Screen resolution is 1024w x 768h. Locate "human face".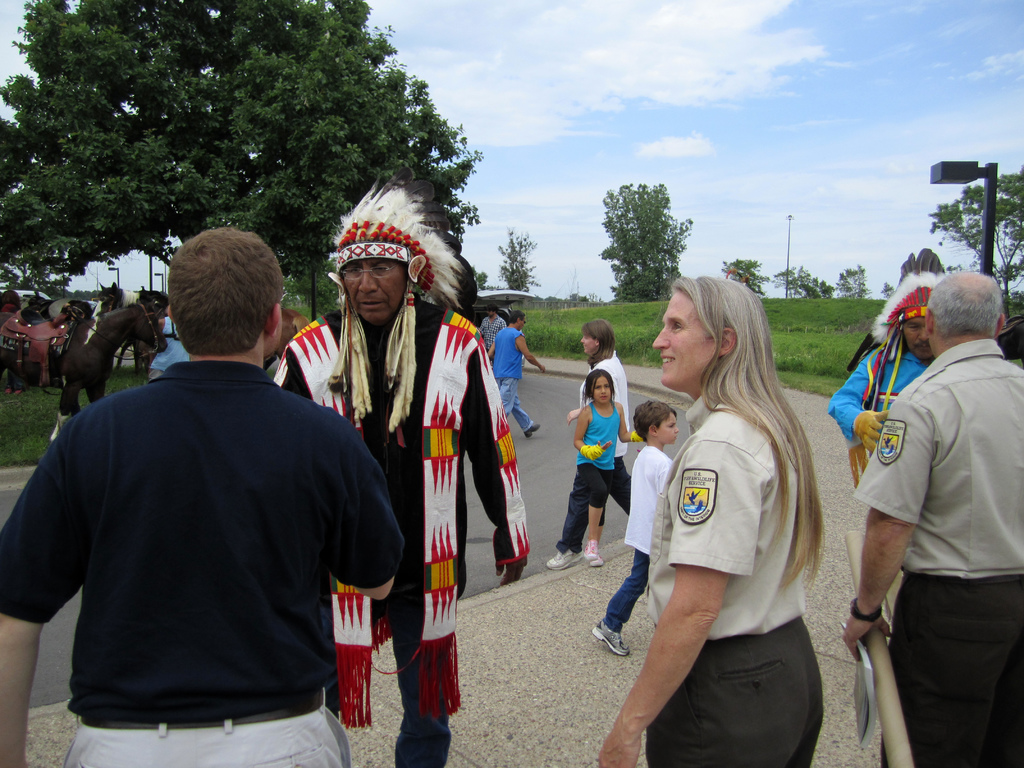
[651, 291, 718, 389].
